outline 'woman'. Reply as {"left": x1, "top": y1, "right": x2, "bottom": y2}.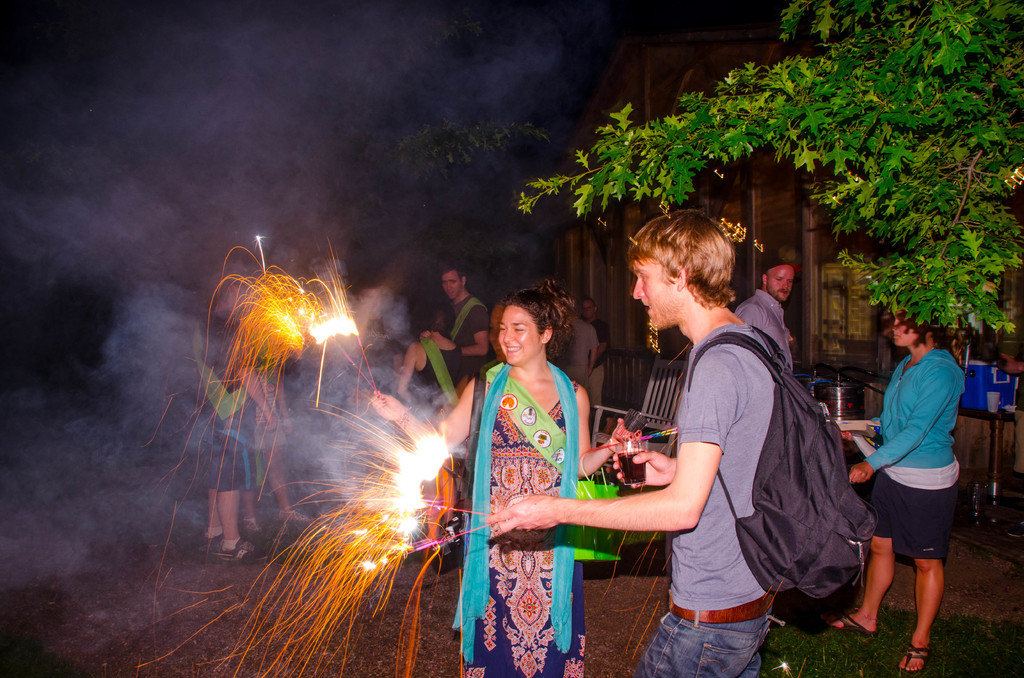
{"left": 833, "top": 296, "right": 965, "bottom": 672}.
